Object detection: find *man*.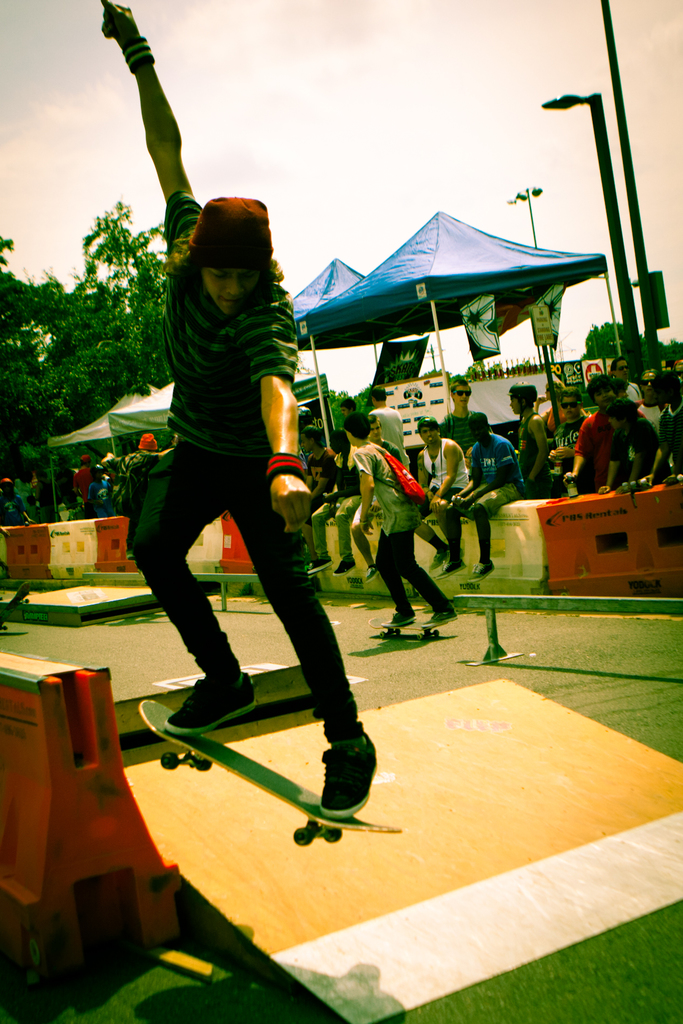
(611, 348, 638, 404).
